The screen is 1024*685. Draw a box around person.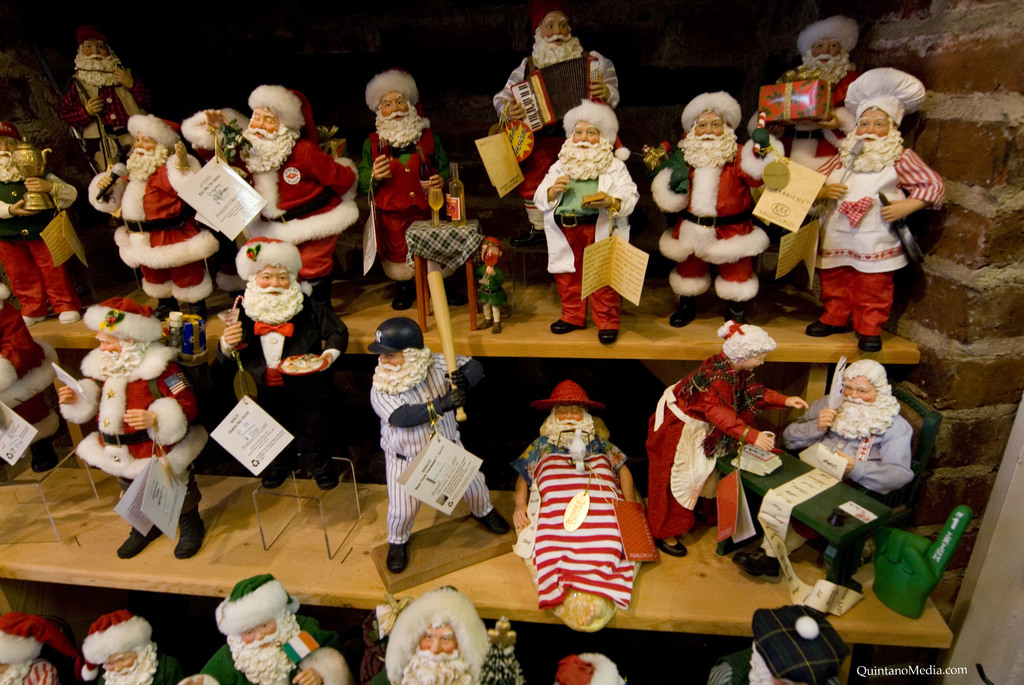
bbox=(355, 64, 451, 313).
